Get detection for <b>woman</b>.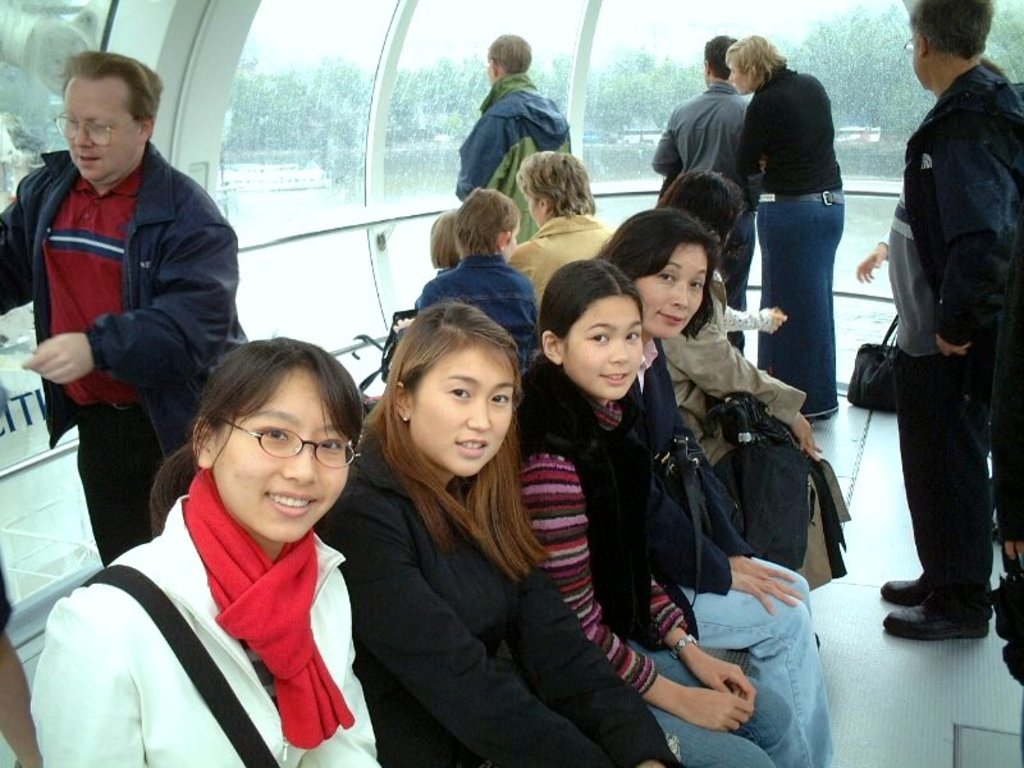
Detection: (left=509, top=253, right=809, bottom=767).
